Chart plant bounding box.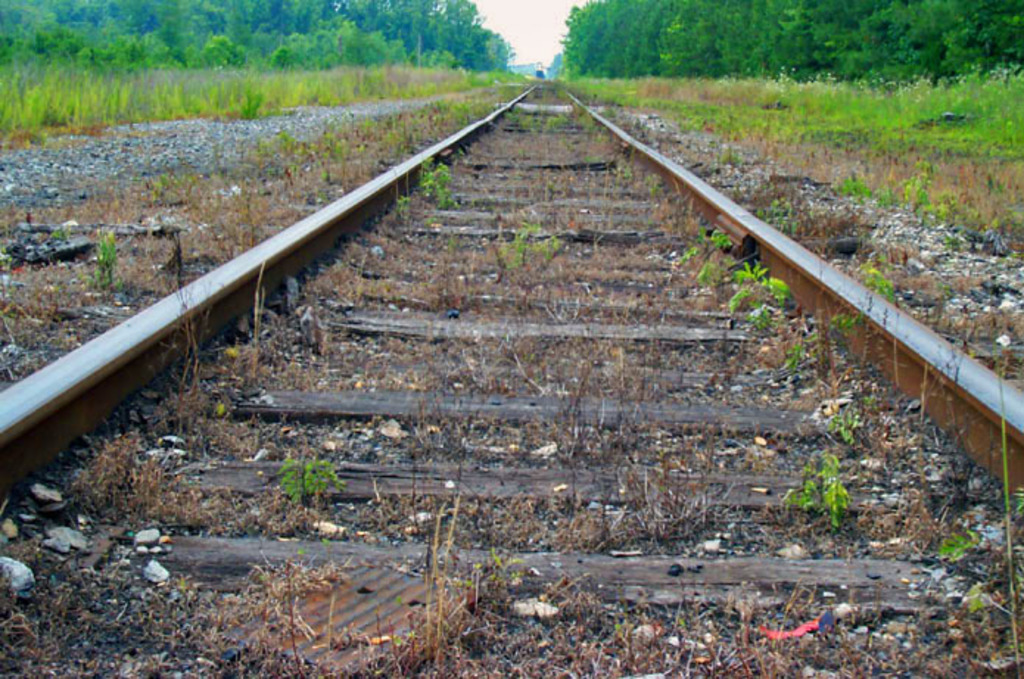
Charted: 87, 240, 118, 289.
